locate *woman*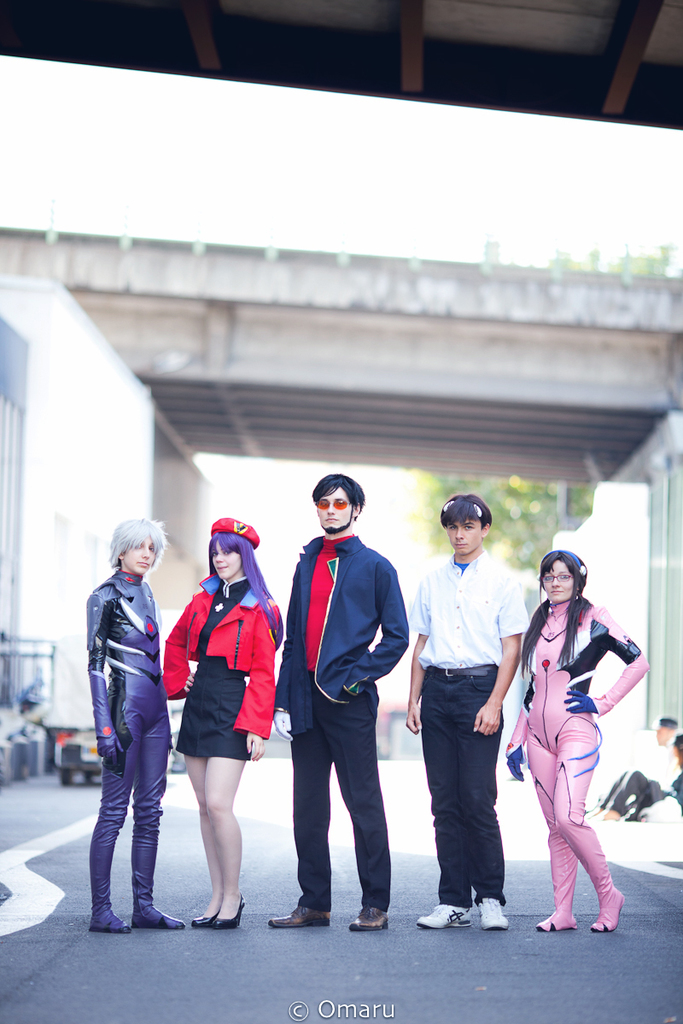
box=[85, 511, 187, 940]
